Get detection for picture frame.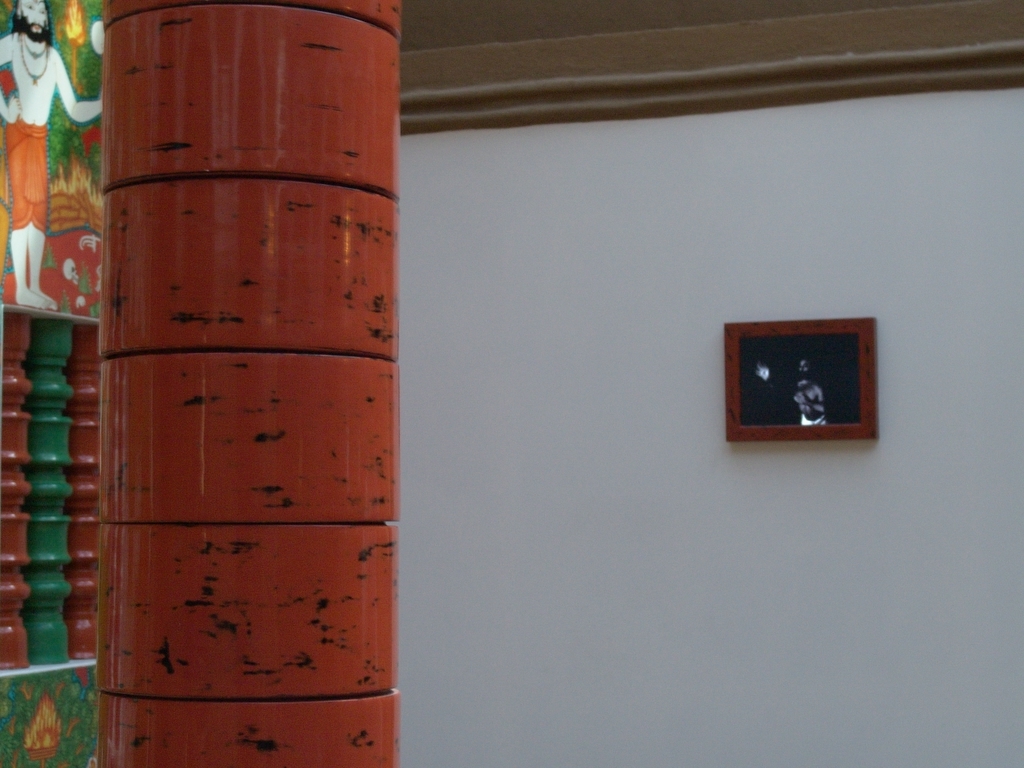
Detection: 733 317 864 454.
